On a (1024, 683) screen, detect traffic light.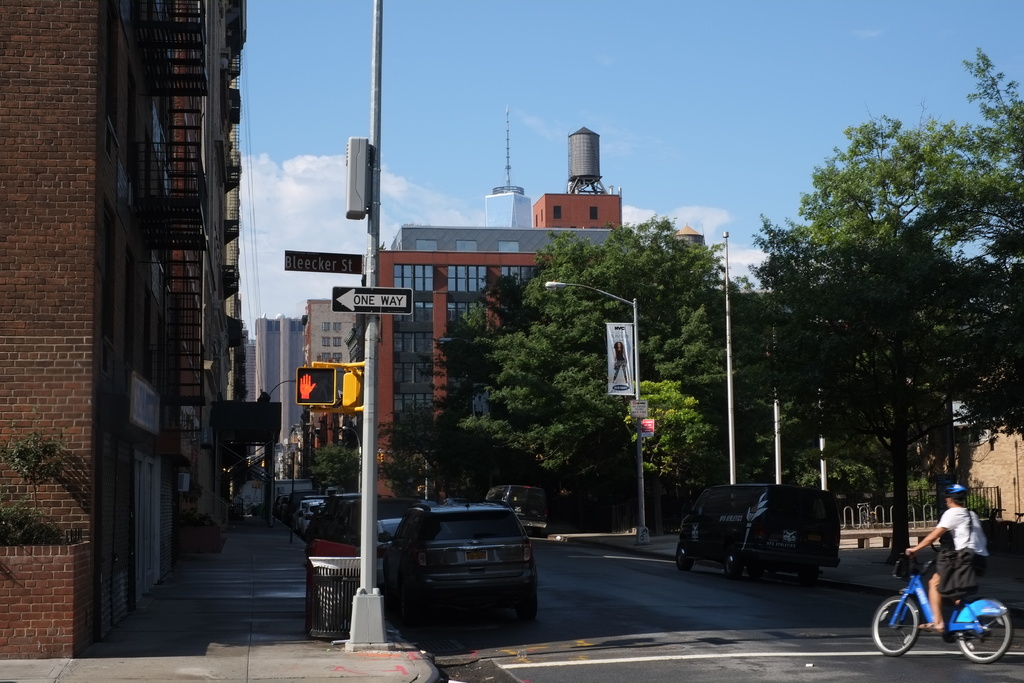
bbox=(296, 366, 335, 404).
